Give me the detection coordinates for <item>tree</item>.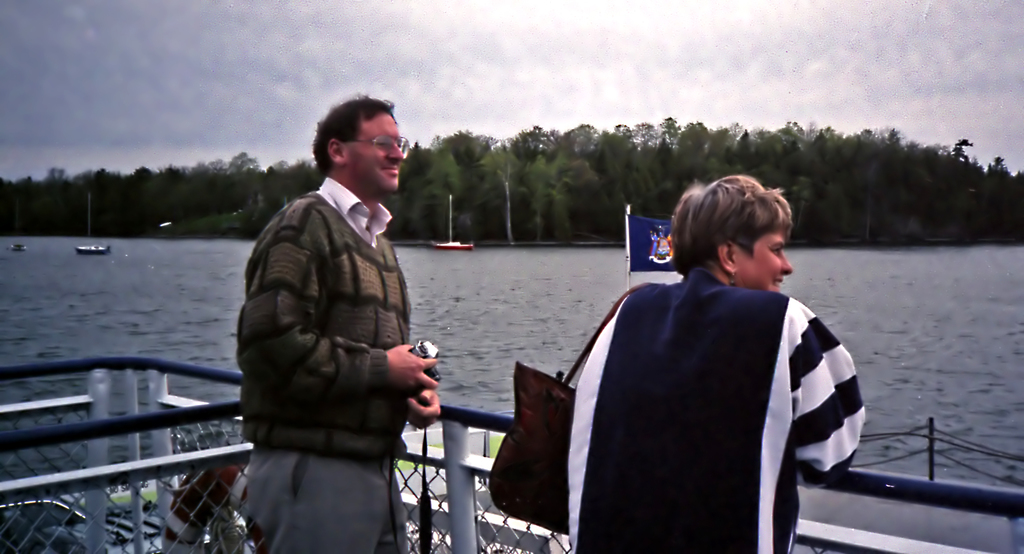
<bbox>474, 145, 514, 229</bbox>.
